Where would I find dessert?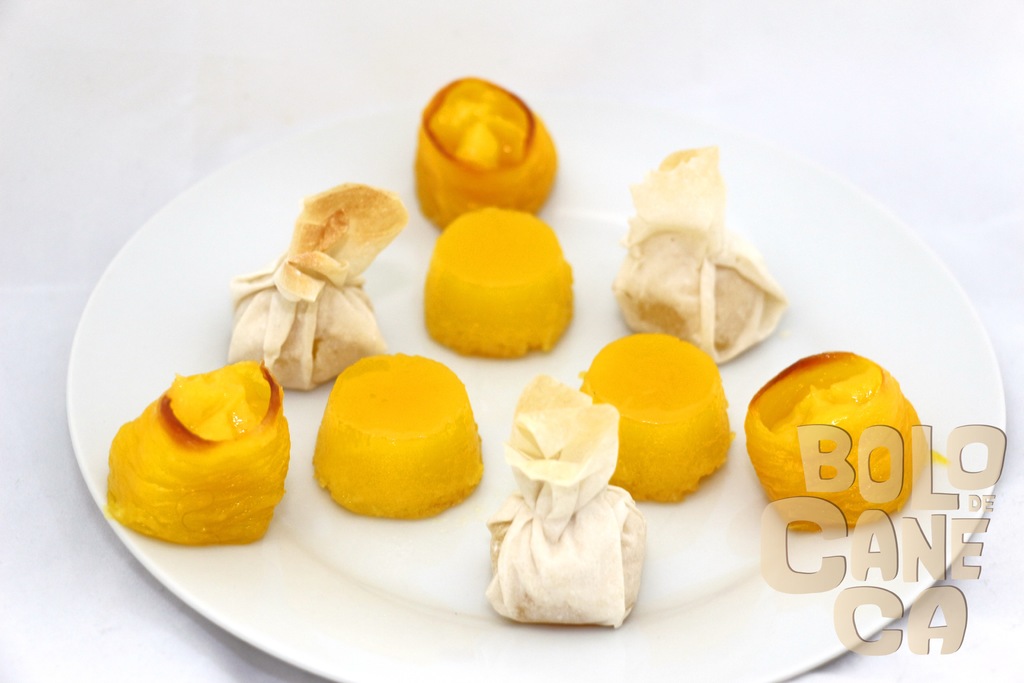
At (585, 334, 732, 500).
